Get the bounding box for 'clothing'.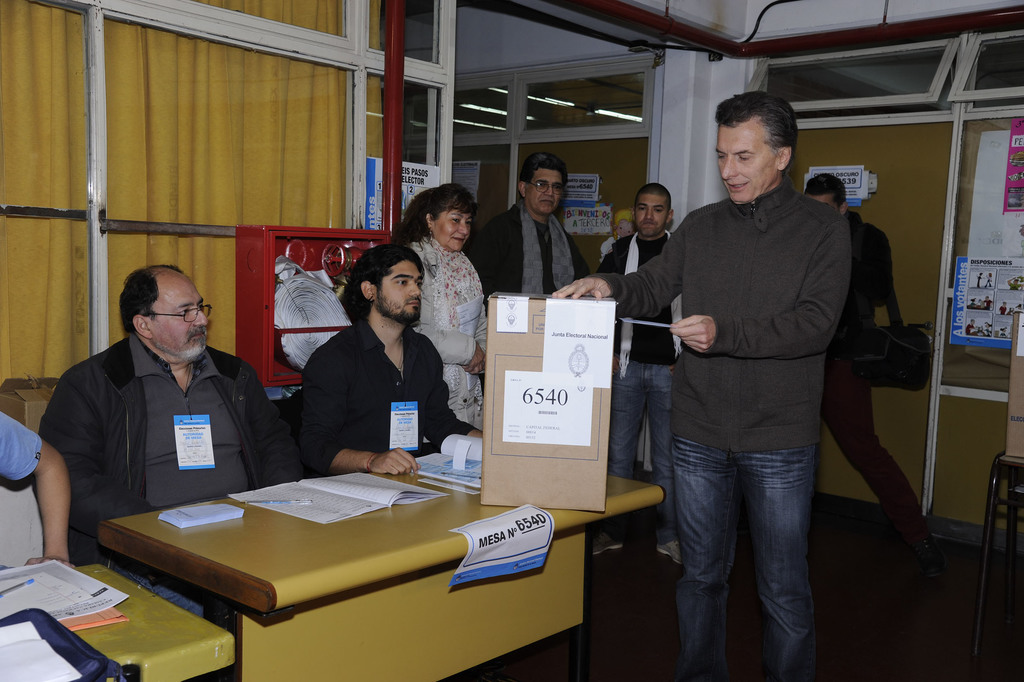
crop(819, 210, 935, 548).
